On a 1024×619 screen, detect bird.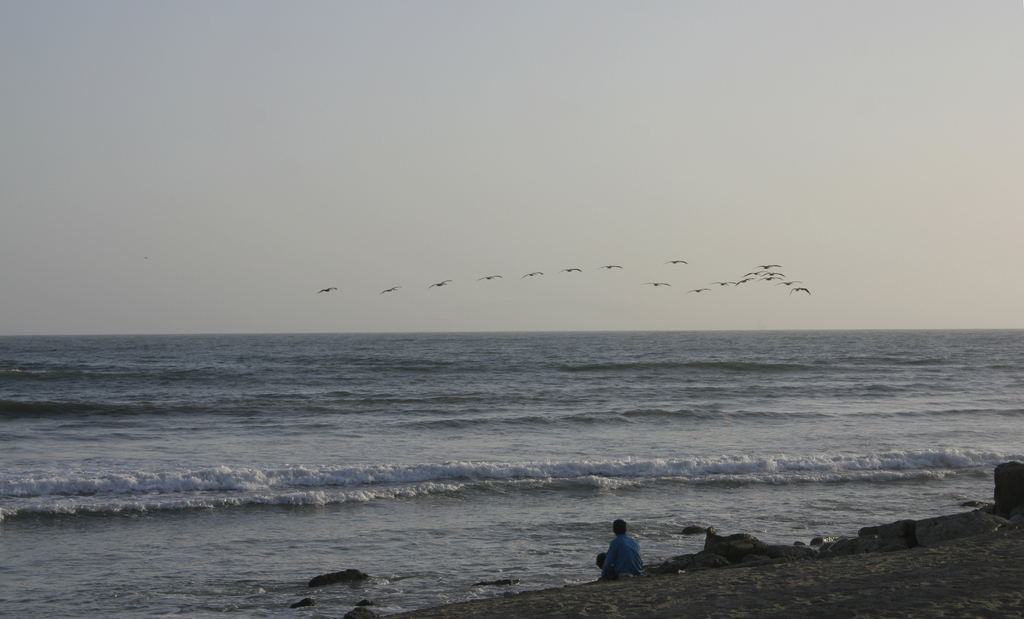
(662,257,684,264).
